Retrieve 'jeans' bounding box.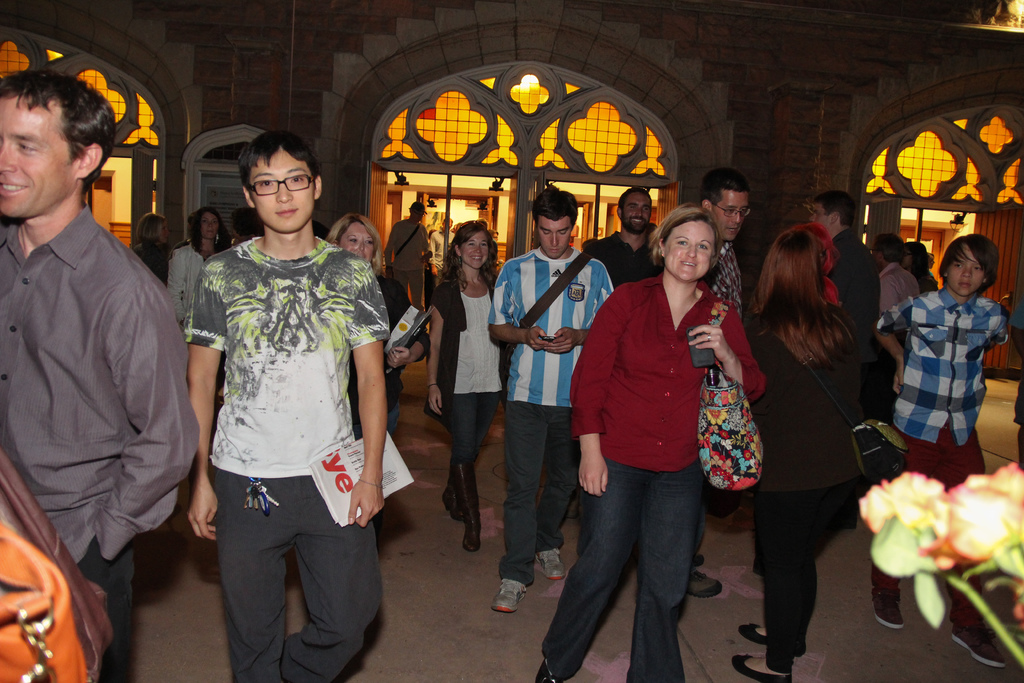
Bounding box: (x1=211, y1=470, x2=381, y2=680).
